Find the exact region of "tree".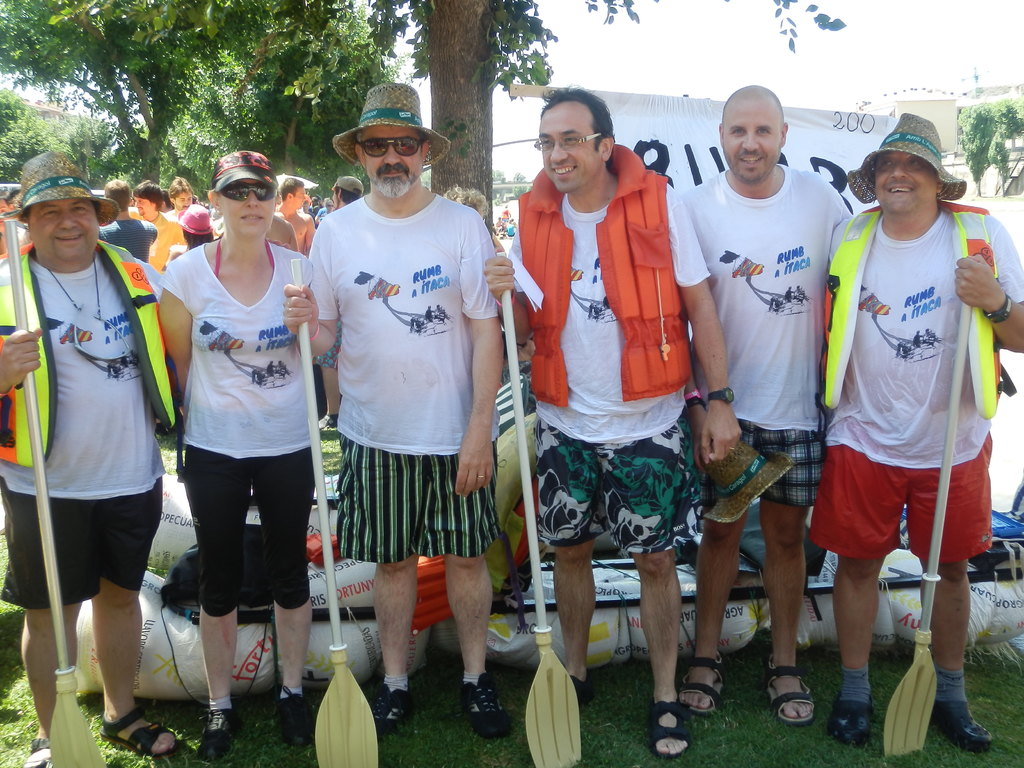
Exact region: bbox(340, 0, 593, 239).
